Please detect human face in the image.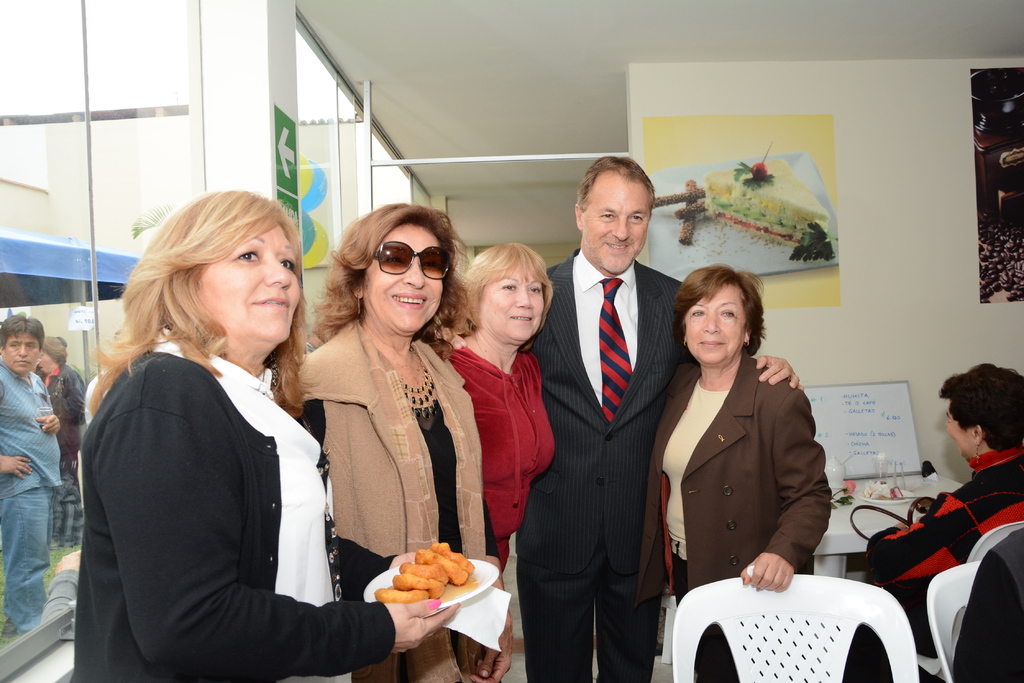
l=33, t=350, r=57, b=374.
